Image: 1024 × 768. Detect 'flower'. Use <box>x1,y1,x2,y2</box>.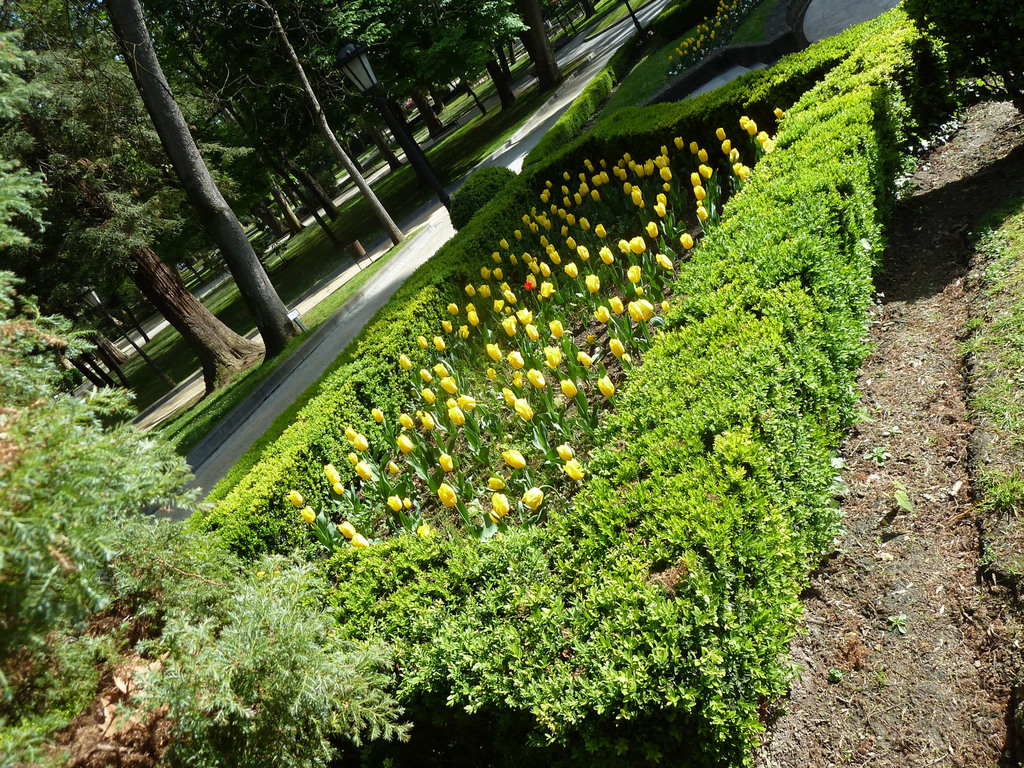
<box>716,129,728,140</box>.
